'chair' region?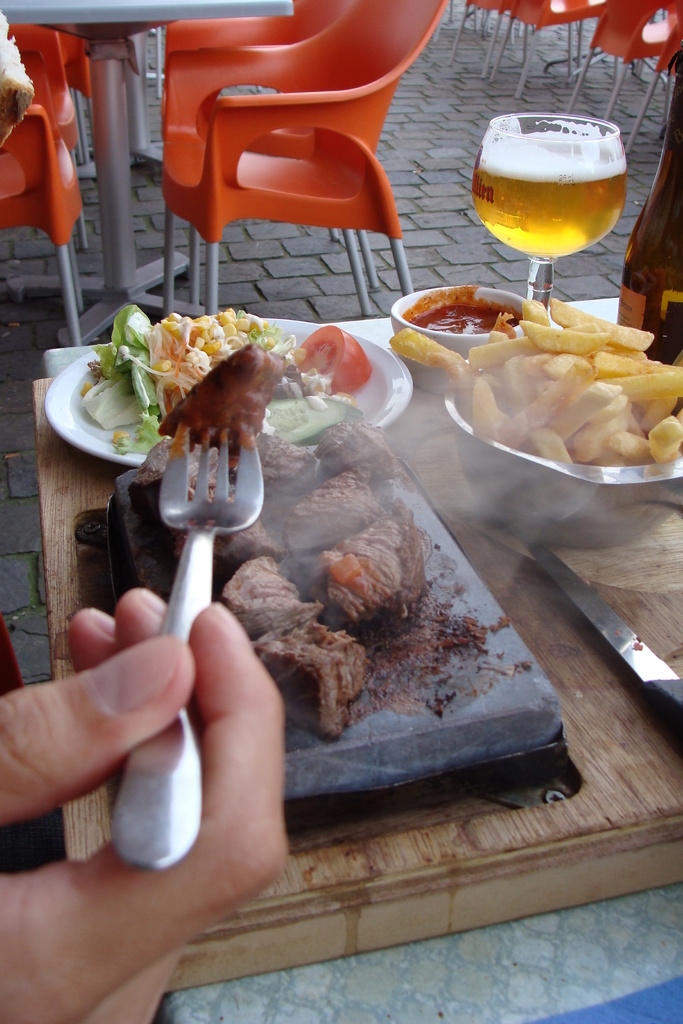
{"left": 449, "top": 0, "right": 516, "bottom": 81}
